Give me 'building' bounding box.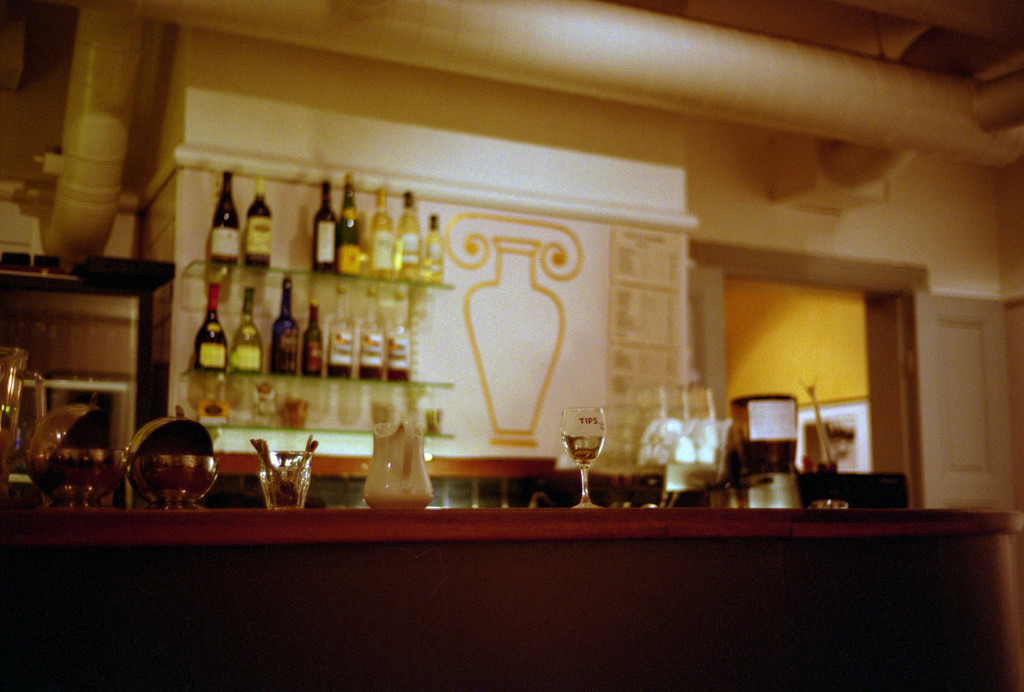
bbox=[0, 3, 1023, 689].
